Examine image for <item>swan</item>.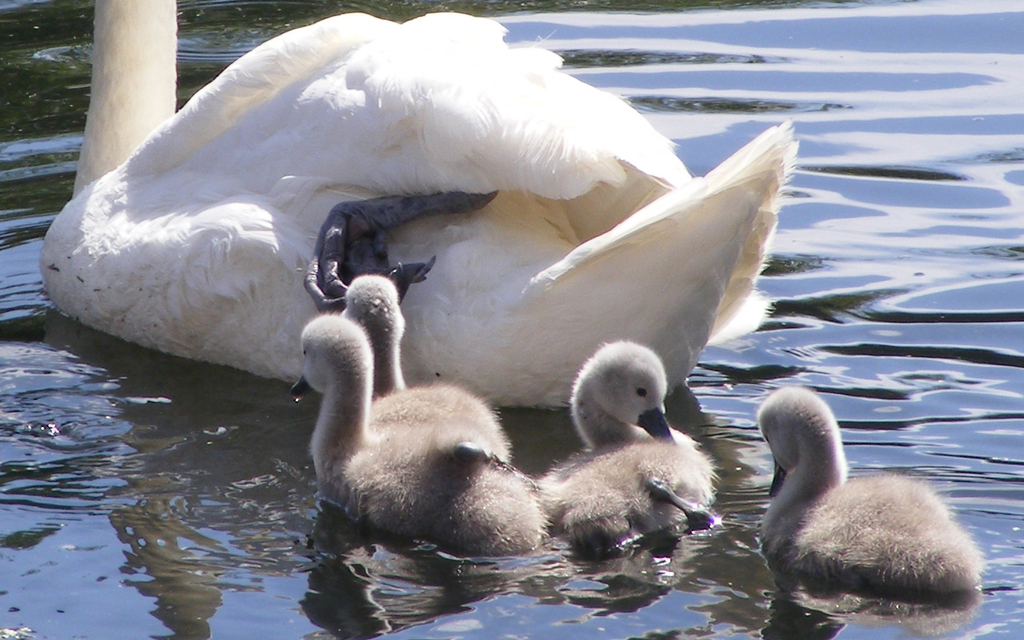
Examination result: 32, 0, 802, 414.
